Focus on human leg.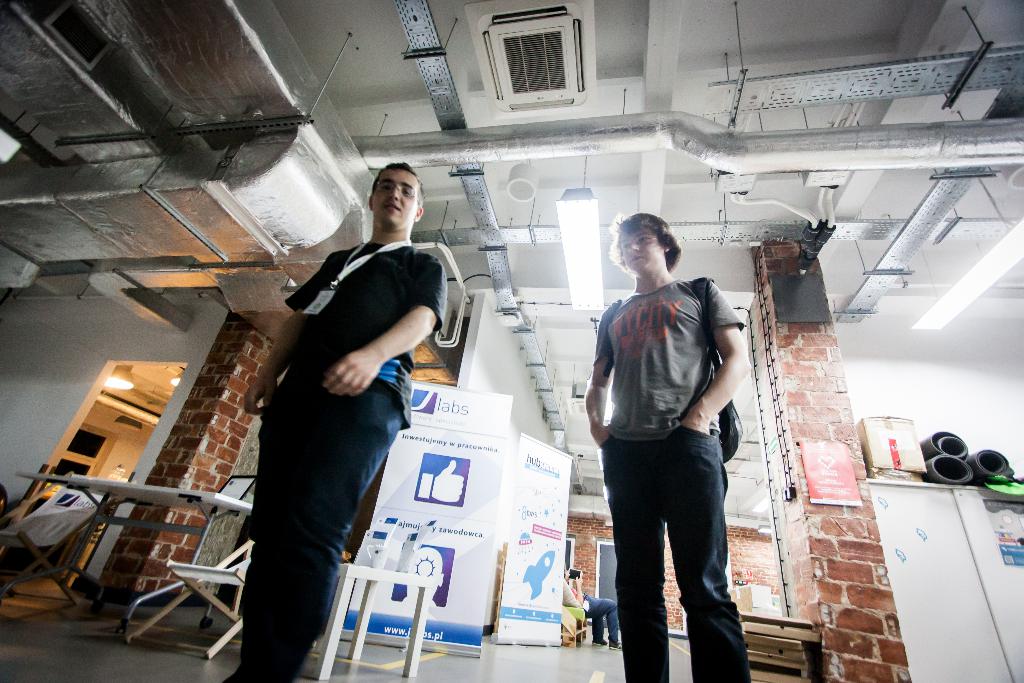
Focused at [669, 431, 745, 681].
